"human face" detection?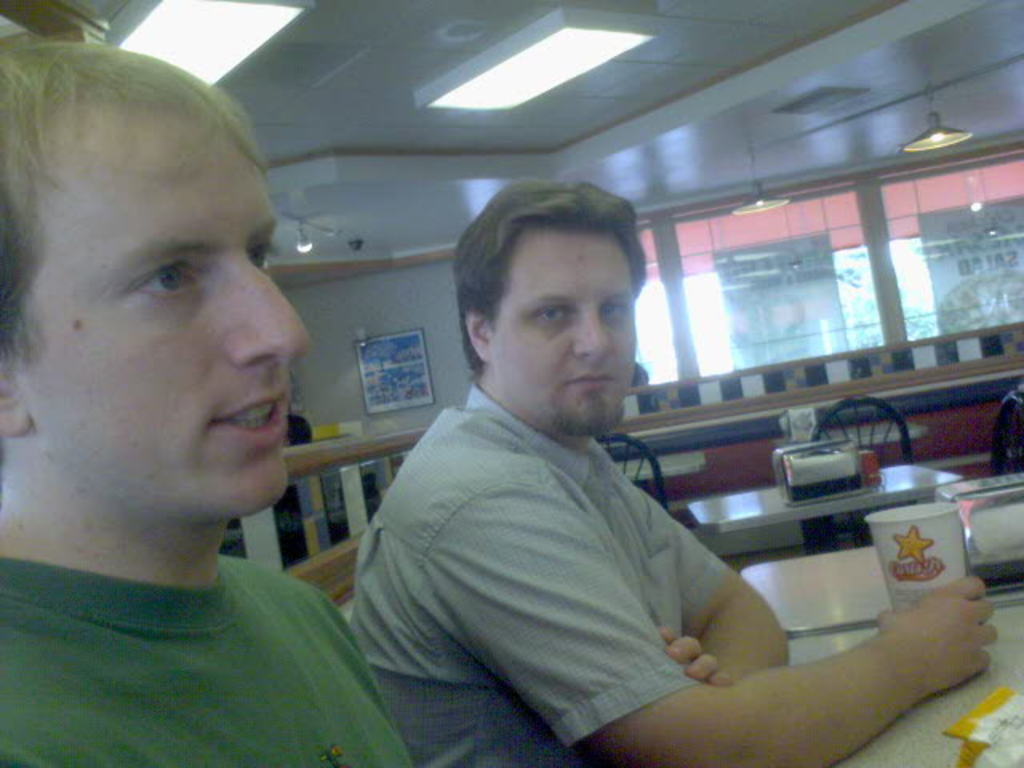
locate(470, 211, 634, 421)
